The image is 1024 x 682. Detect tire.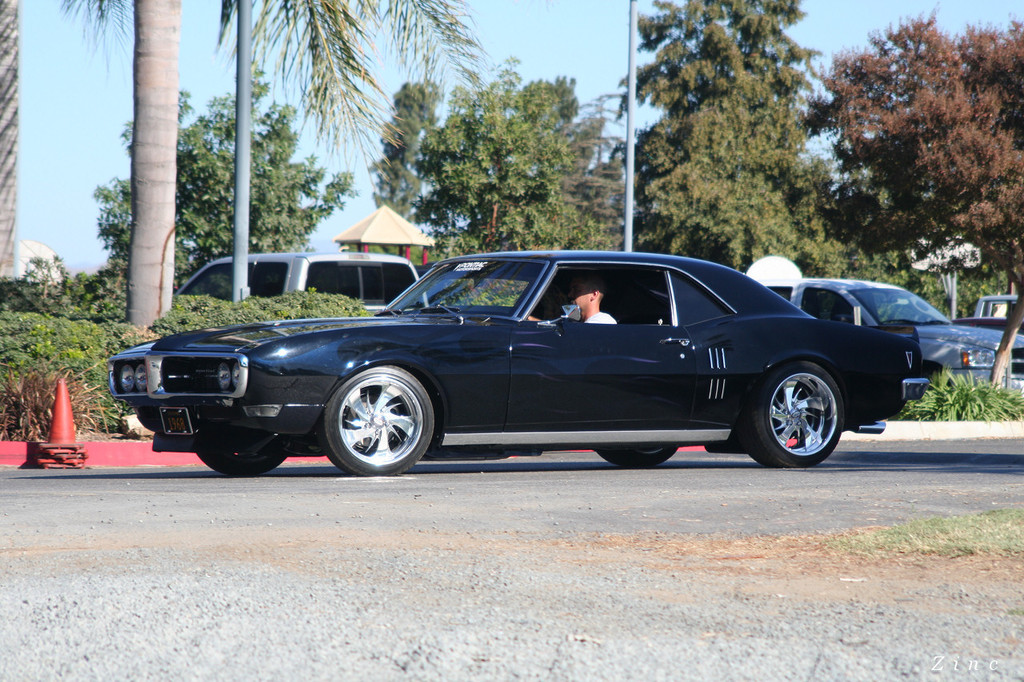
Detection: bbox=(194, 445, 290, 480).
